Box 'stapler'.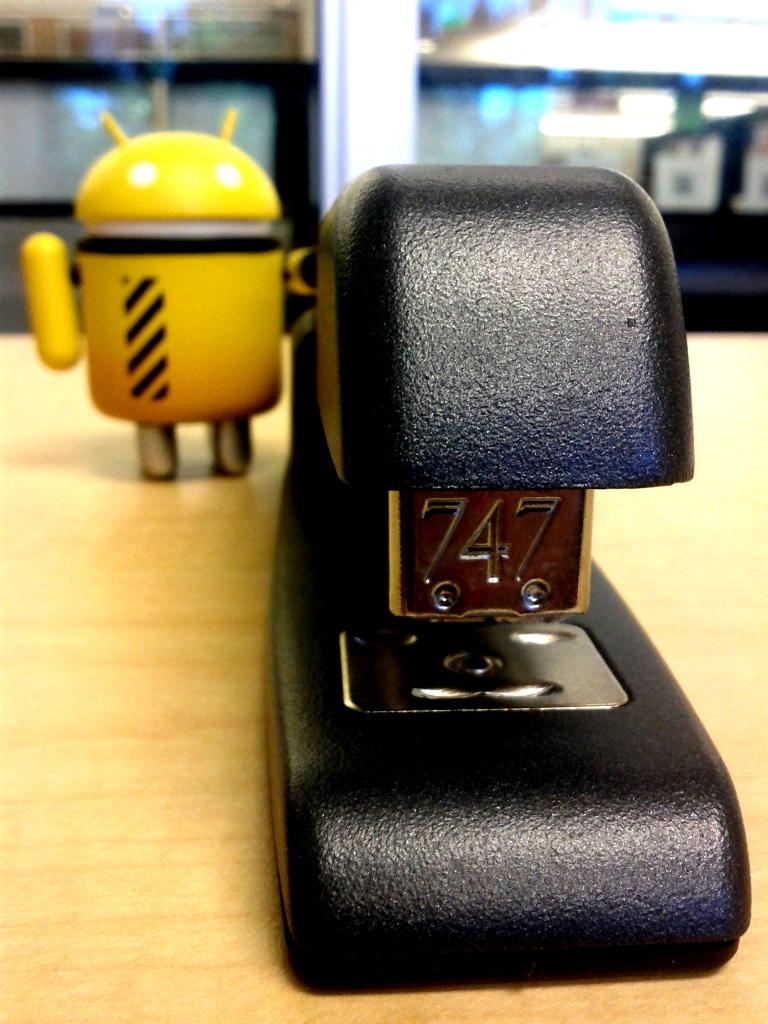
left=262, top=161, right=753, bottom=991.
